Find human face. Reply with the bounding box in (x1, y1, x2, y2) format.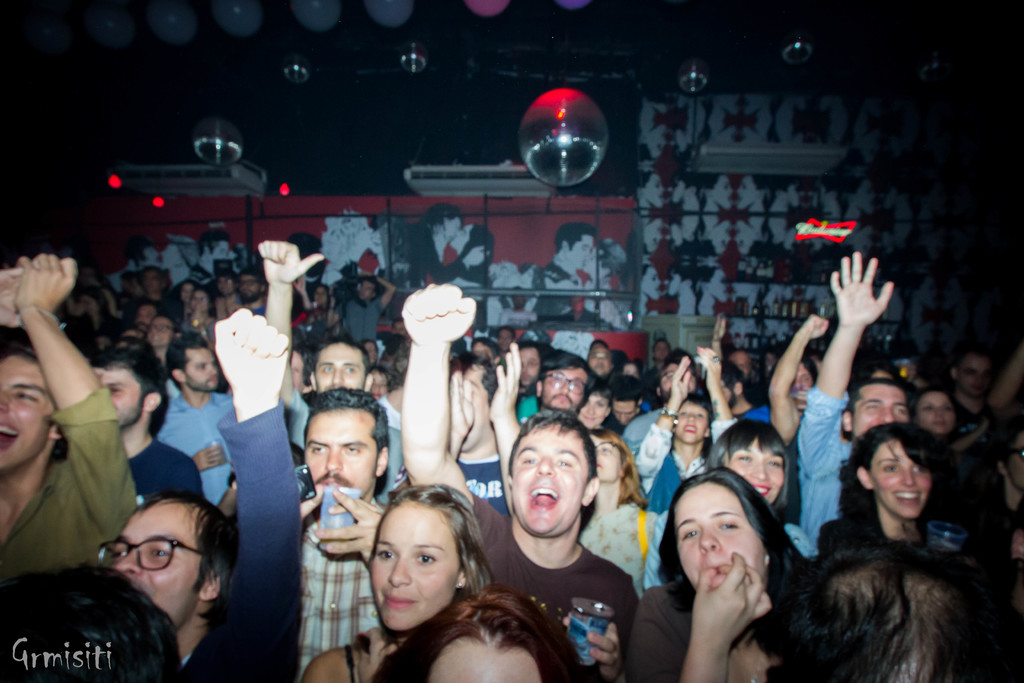
(589, 434, 623, 482).
